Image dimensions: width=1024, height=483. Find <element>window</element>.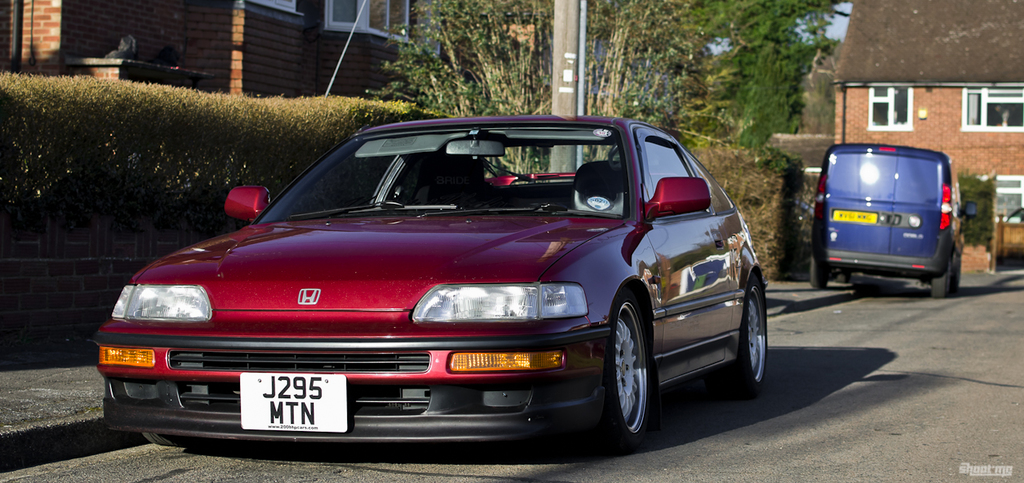
328,0,411,45.
